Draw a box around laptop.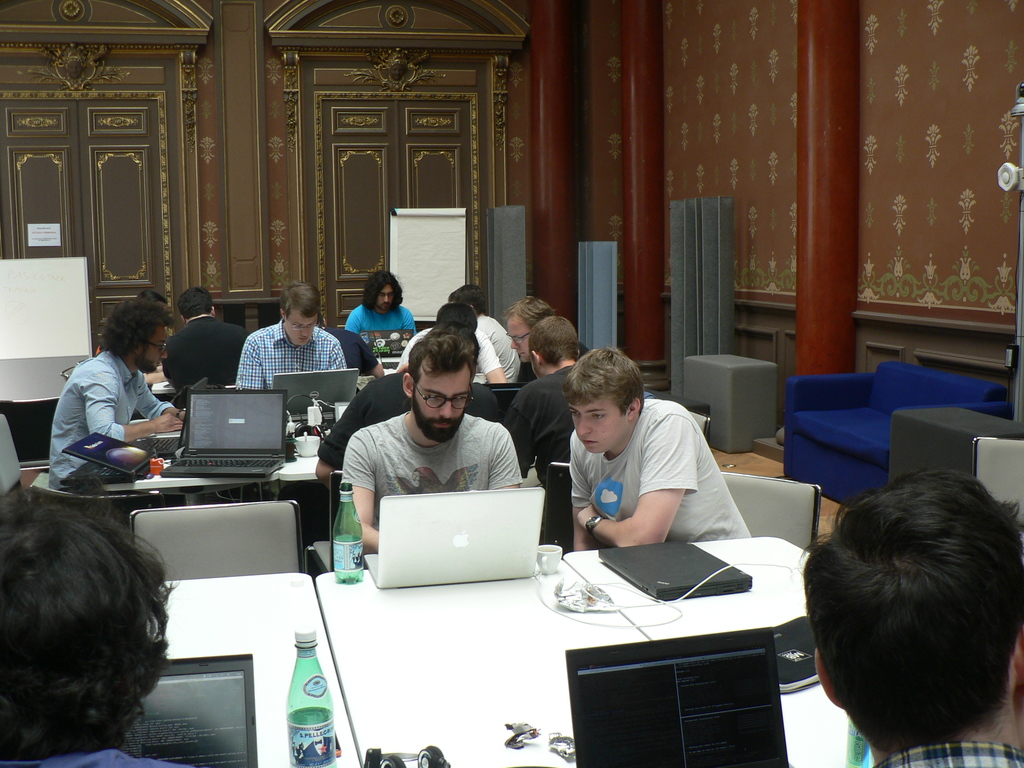
box=[160, 390, 287, 478].
